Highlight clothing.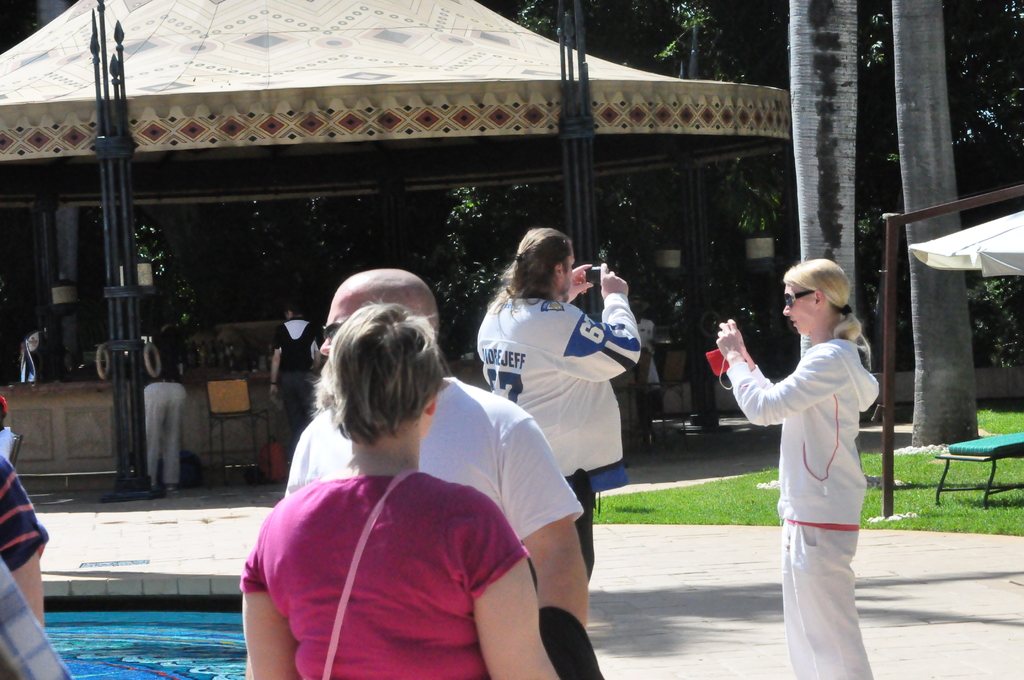
Highlighted region: locate(751, 298, 886, 649).
